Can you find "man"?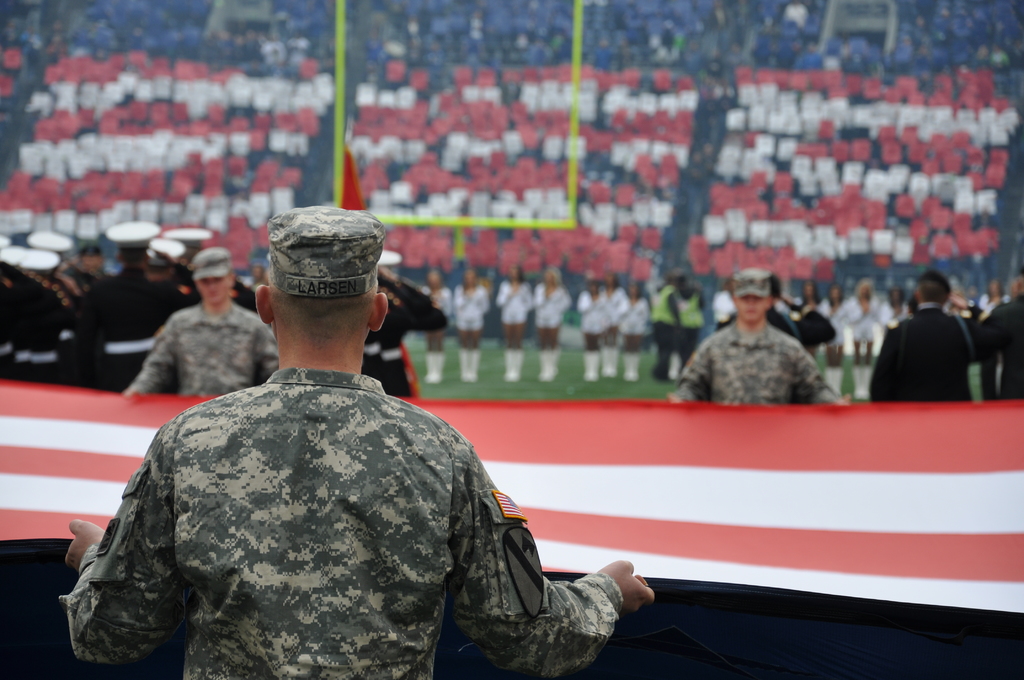
Yes, bounding box: l=72, t=200, r=593, b=668.
